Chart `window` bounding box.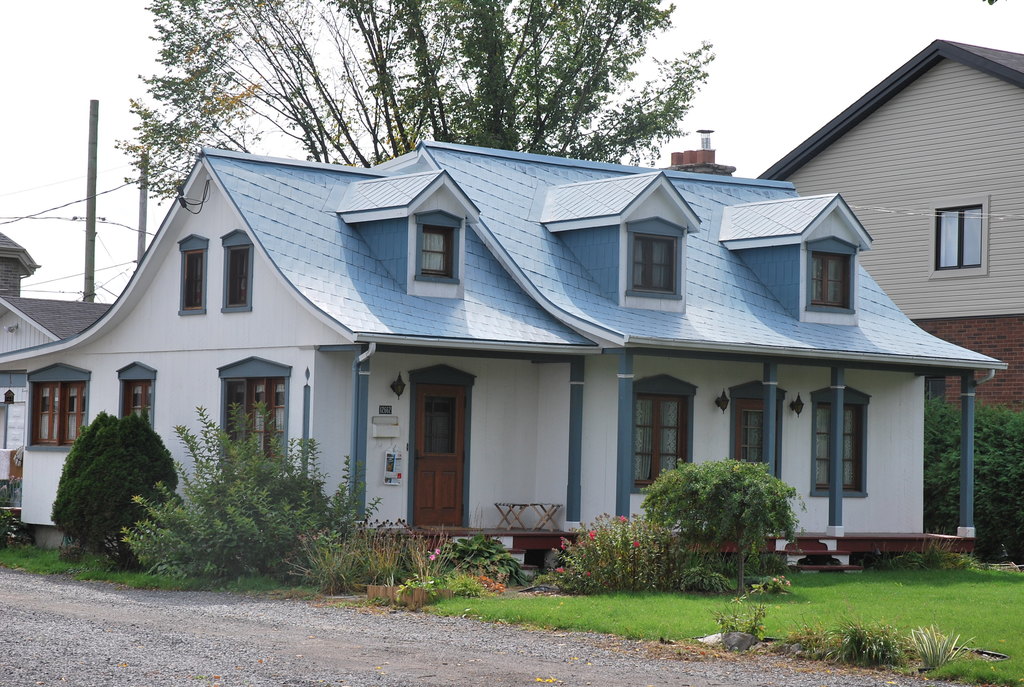
Charted: locate(635, 391, 687, 486).
